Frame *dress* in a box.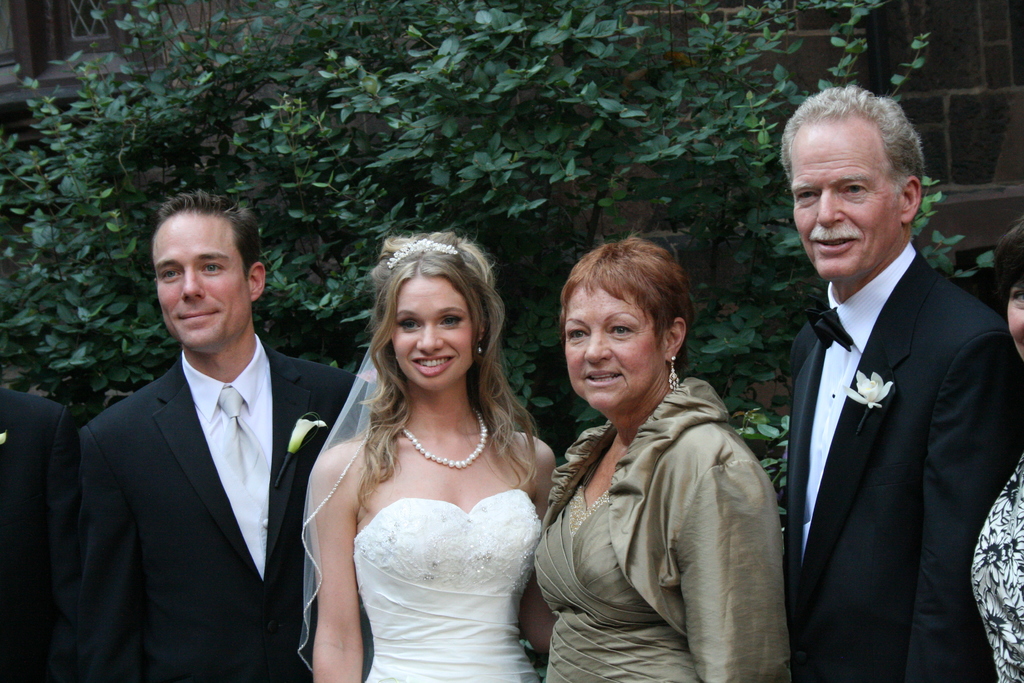
[x1=353, y1=491, x2=540, y2=682].
